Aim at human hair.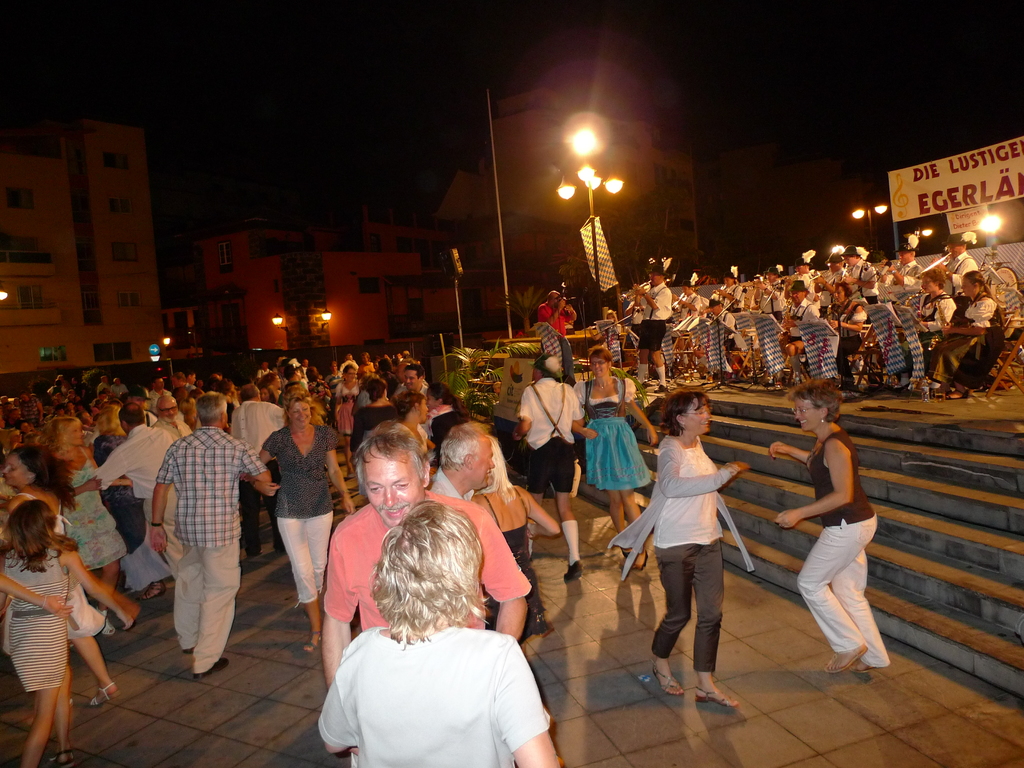
Aimed at box(367, 378, 387, 403).
